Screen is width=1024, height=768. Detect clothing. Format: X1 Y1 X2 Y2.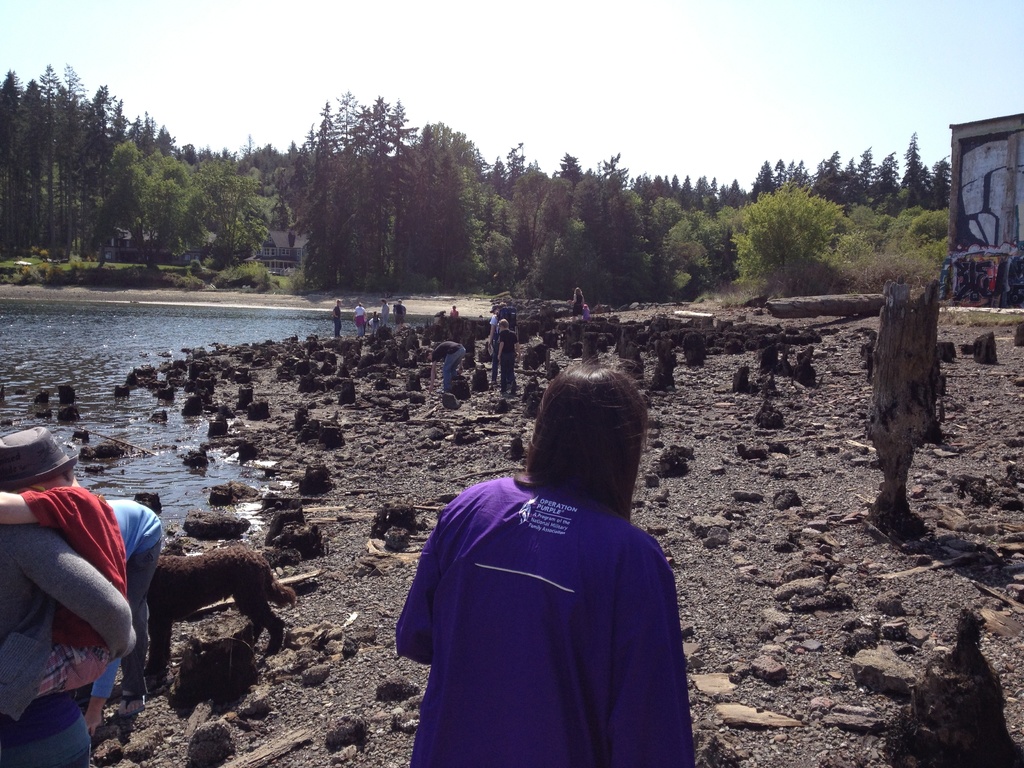
17 488 133 700.
